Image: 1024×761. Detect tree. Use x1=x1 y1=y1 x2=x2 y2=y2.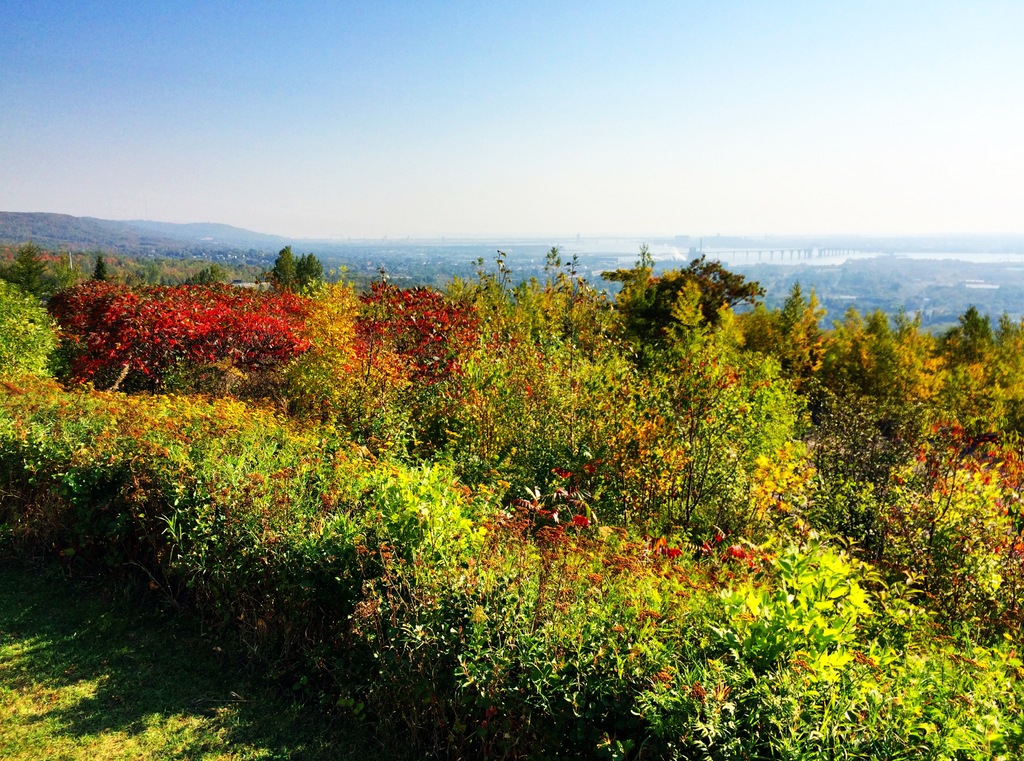
x1=65 y1=269 x2=327 y2=401.
